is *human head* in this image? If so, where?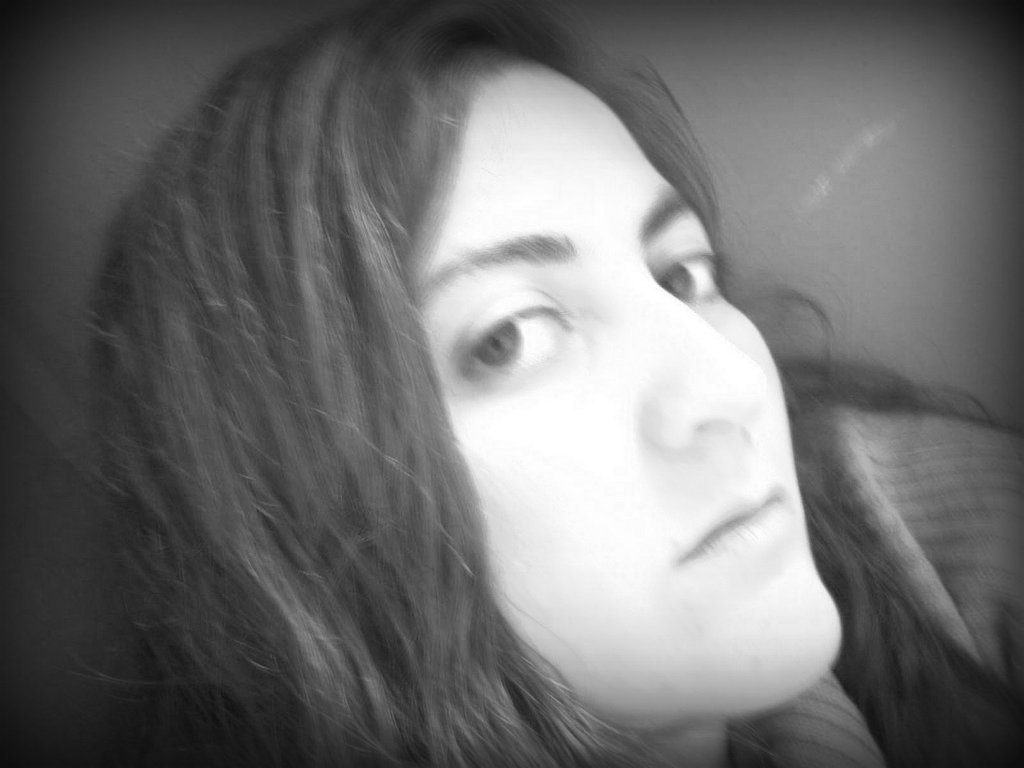
Yes, at bbox=[70, 0, 888, 696].
